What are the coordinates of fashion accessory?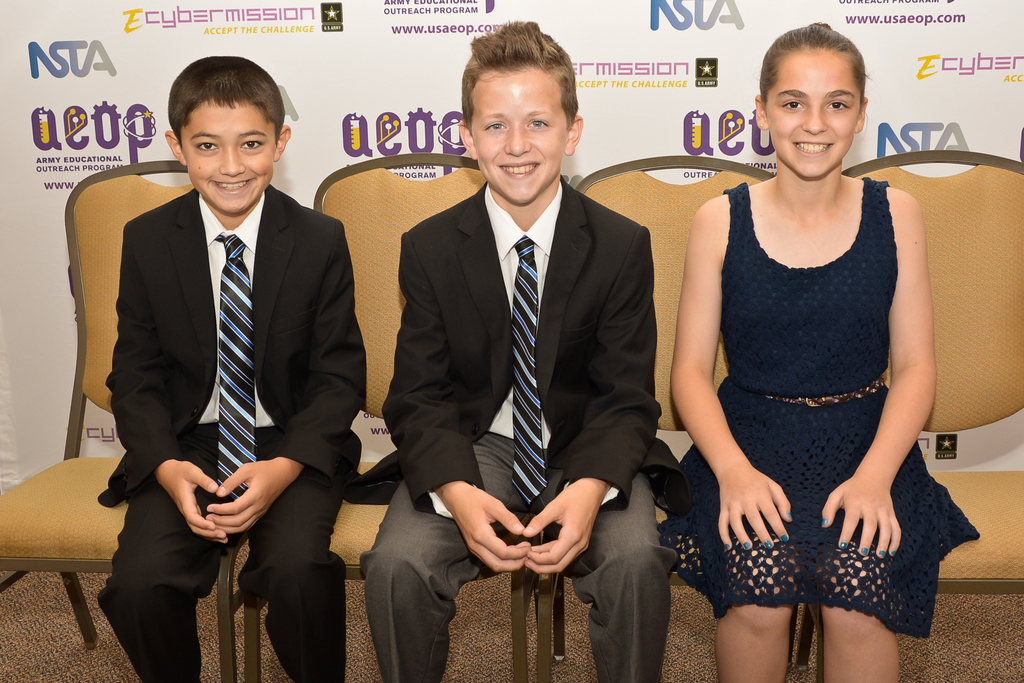
821,519,828,524.
